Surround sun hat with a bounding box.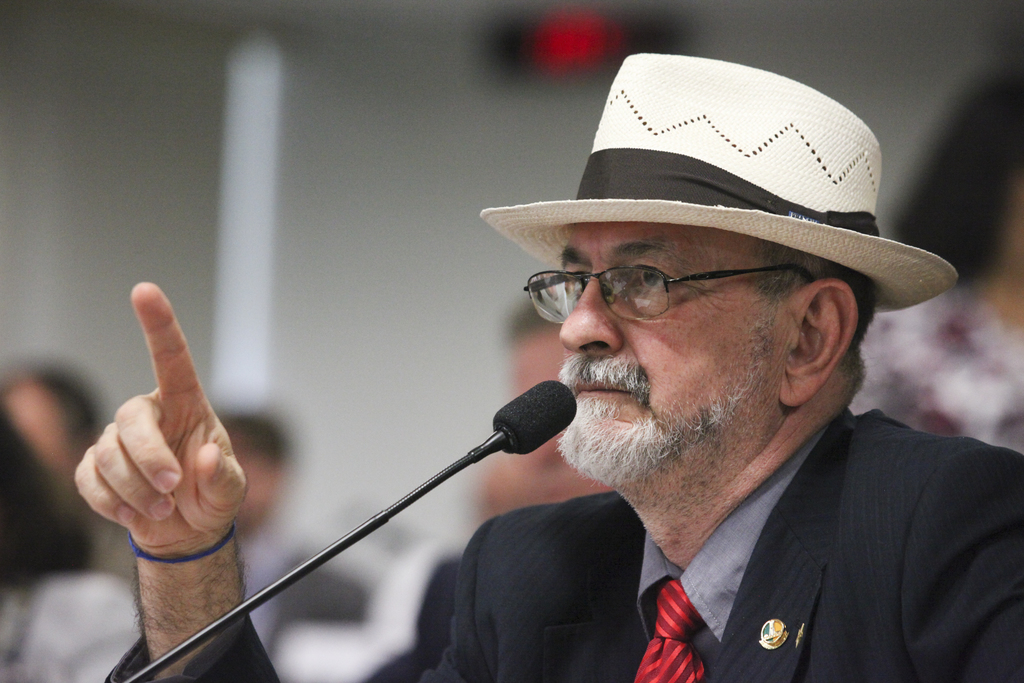
box=[482, 55, 968, 320].
